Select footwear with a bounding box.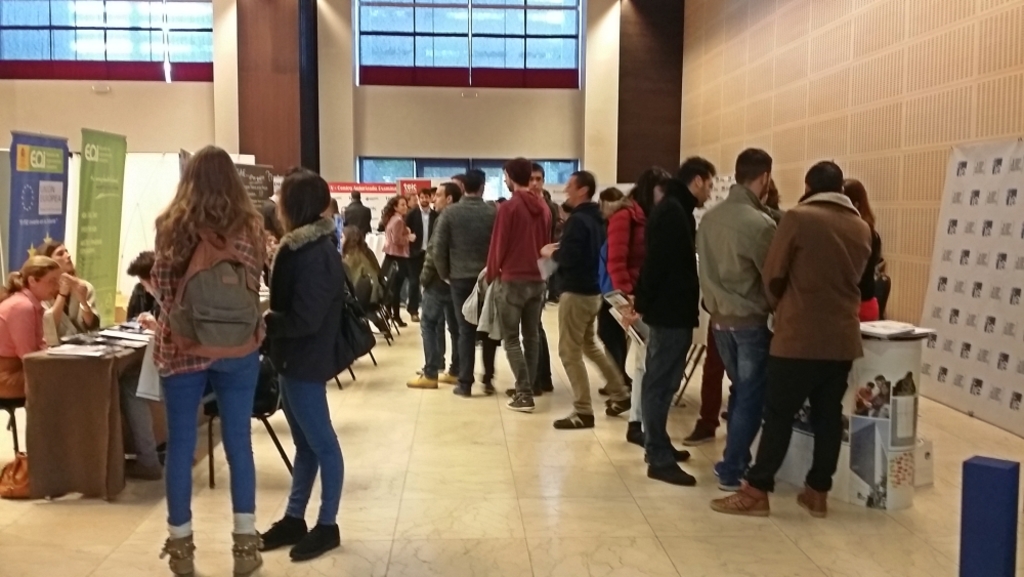
{"x1": 406, "y1": 371, "x2": 436, "y2": 388}.
